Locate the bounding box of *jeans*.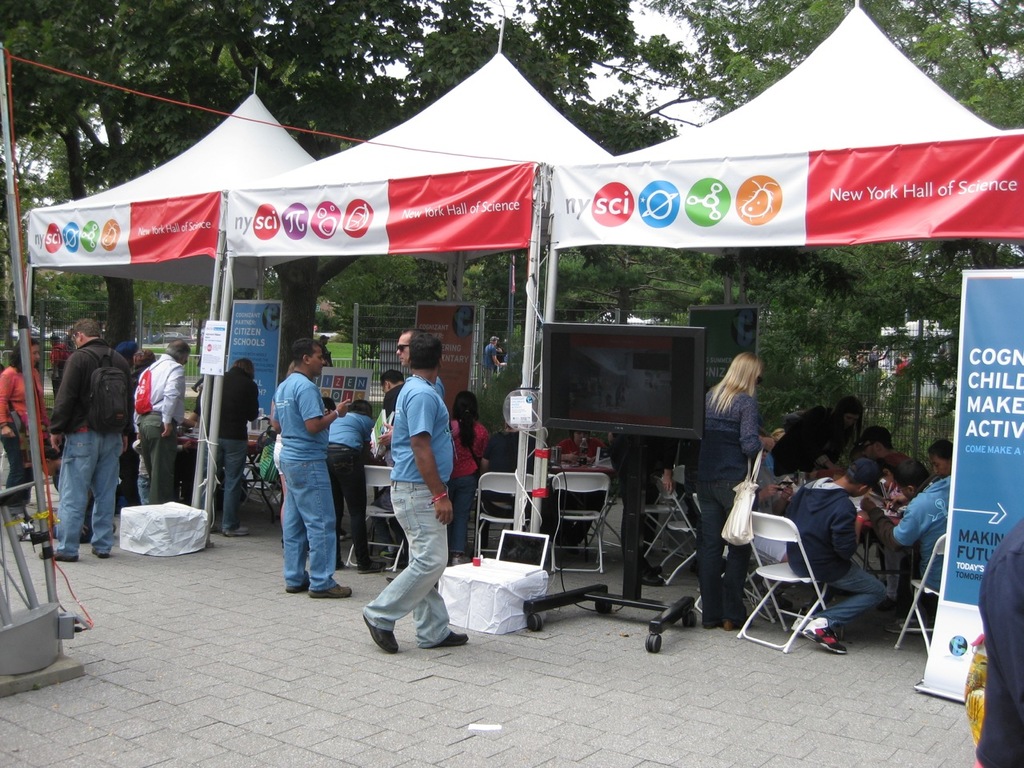
Bounding box: [x1=219, y1=438, x2=259, y2=524].
